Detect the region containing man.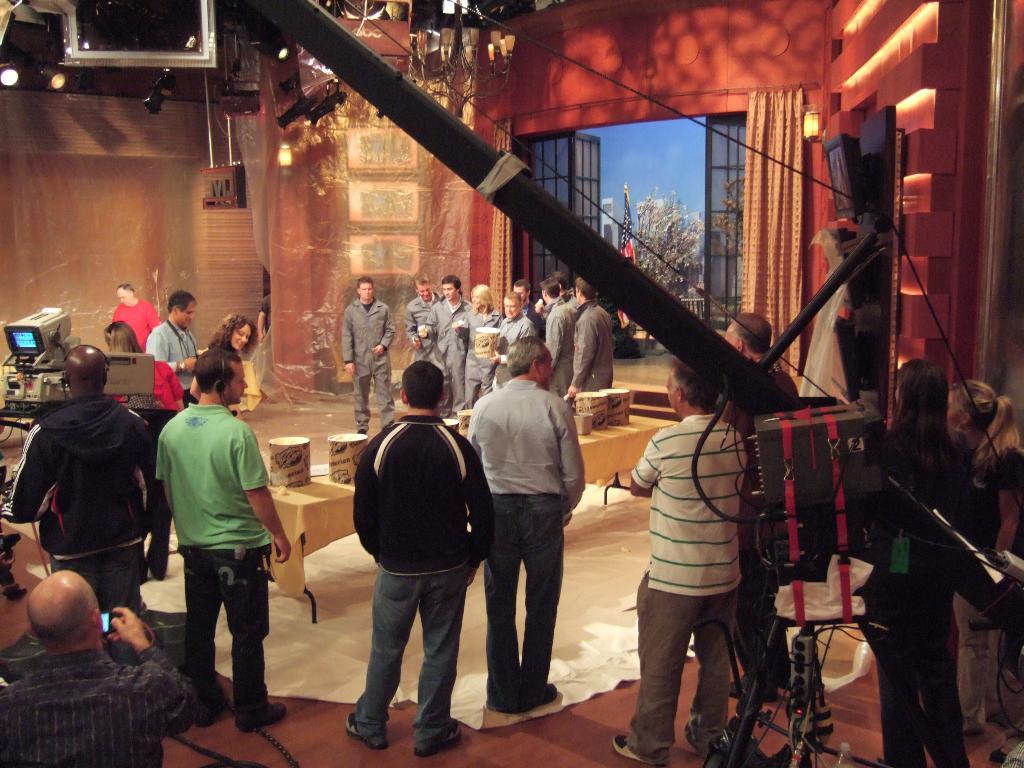
box(731, 308, 796, 706).
